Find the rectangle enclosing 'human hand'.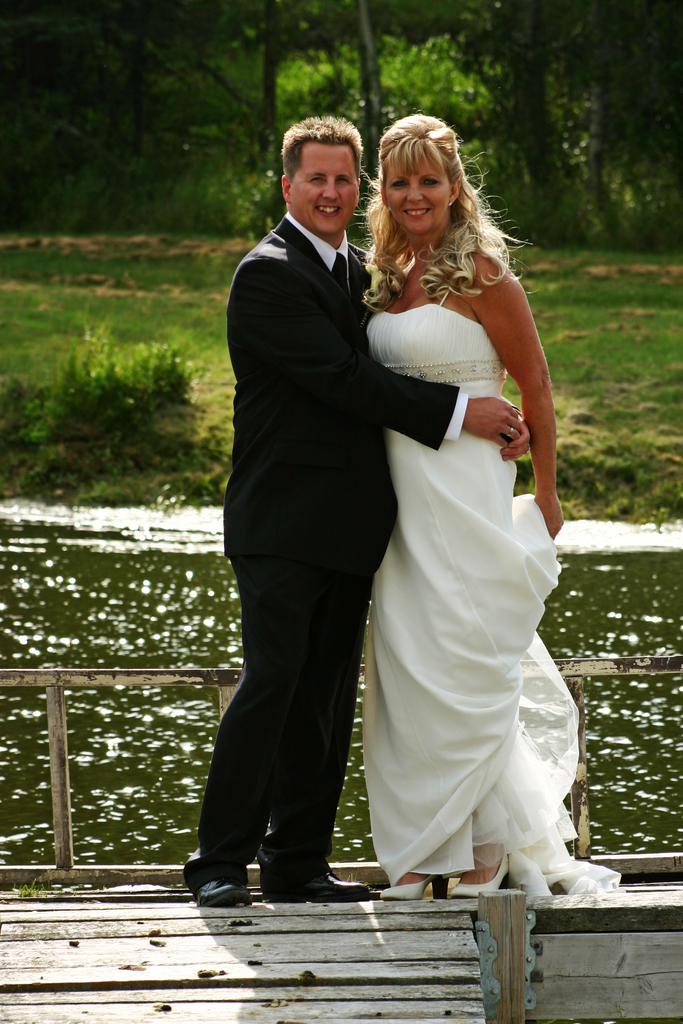
[x1=498, y1=415, x2=533, y2=465].
